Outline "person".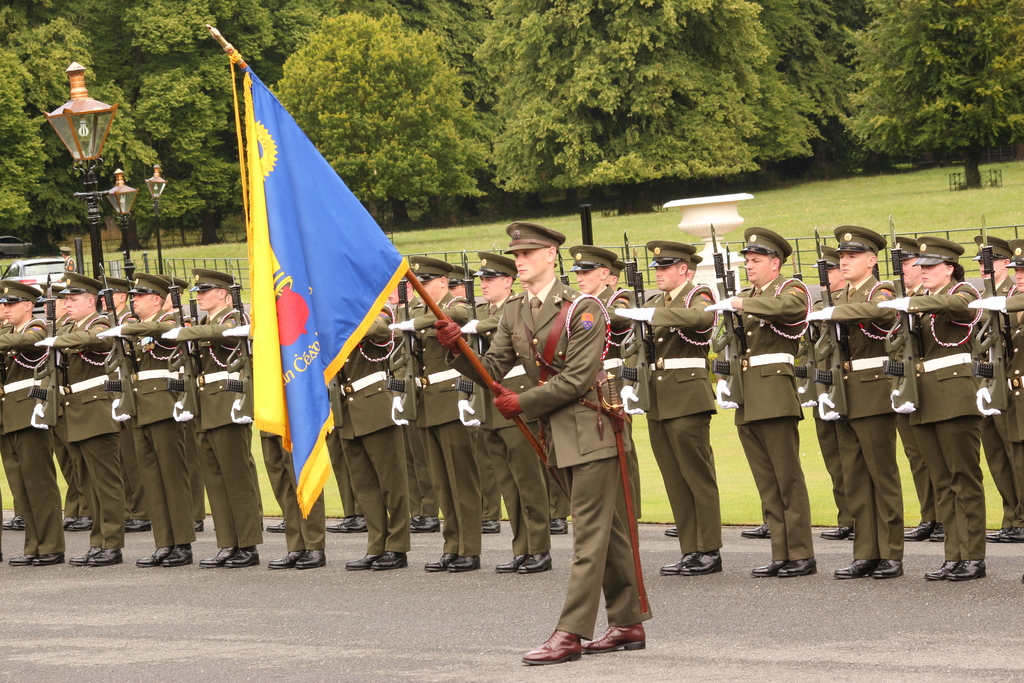
Outline: <region>220, 322, 326, 568</region>.
